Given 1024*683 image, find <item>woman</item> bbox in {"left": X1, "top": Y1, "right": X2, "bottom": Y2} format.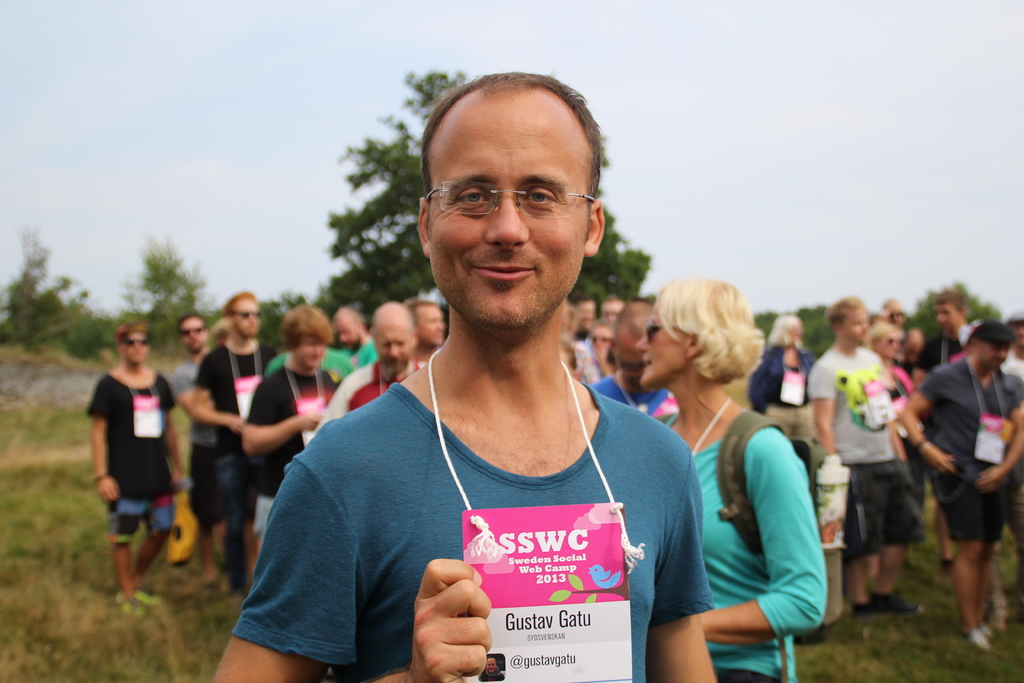
{"left": 867, "top": 318, "right": 924, "bottom": 604}.
